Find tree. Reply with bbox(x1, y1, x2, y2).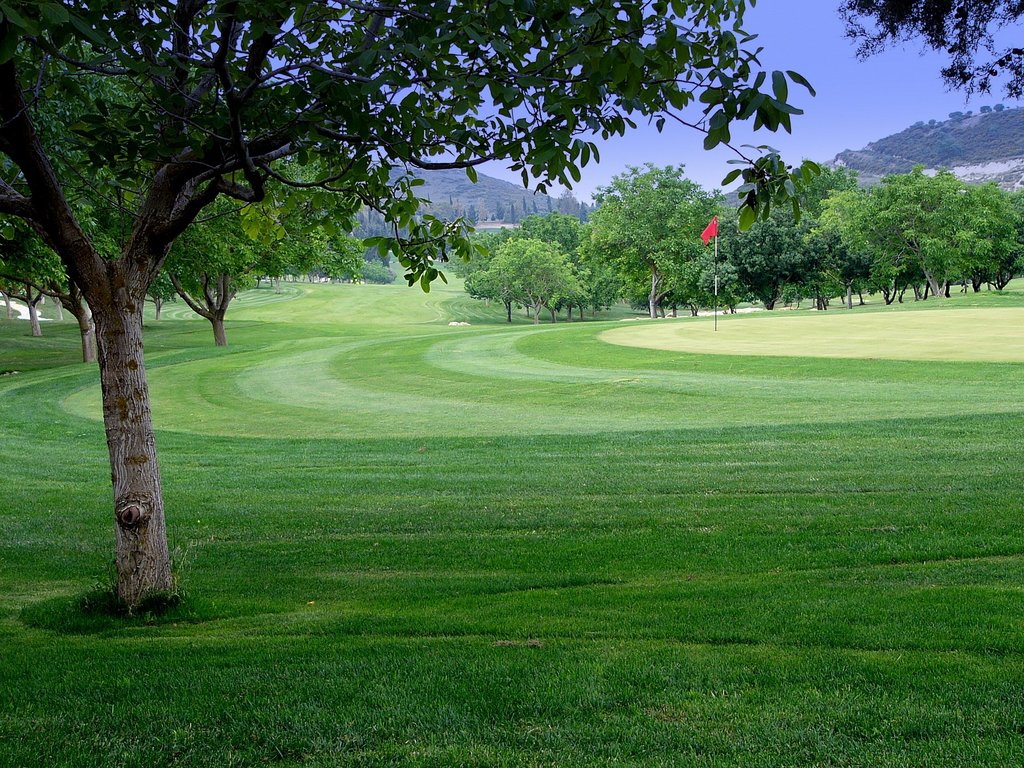
bbox(838, 0, 1023, 103).
